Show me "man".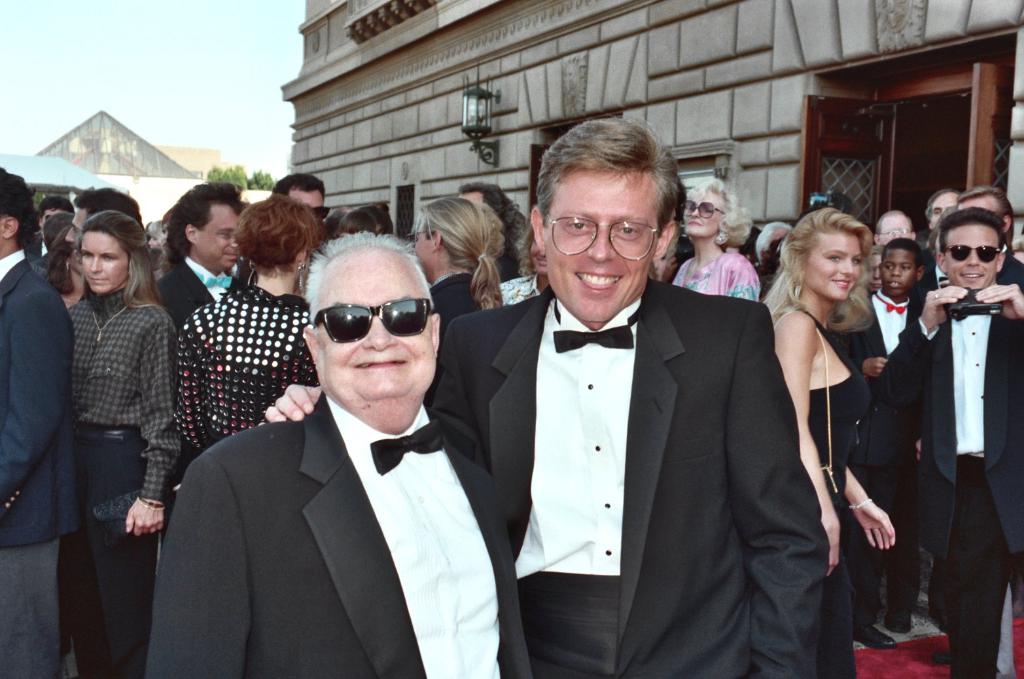
"man" is here: select_region(63, 185, 146, 304).
